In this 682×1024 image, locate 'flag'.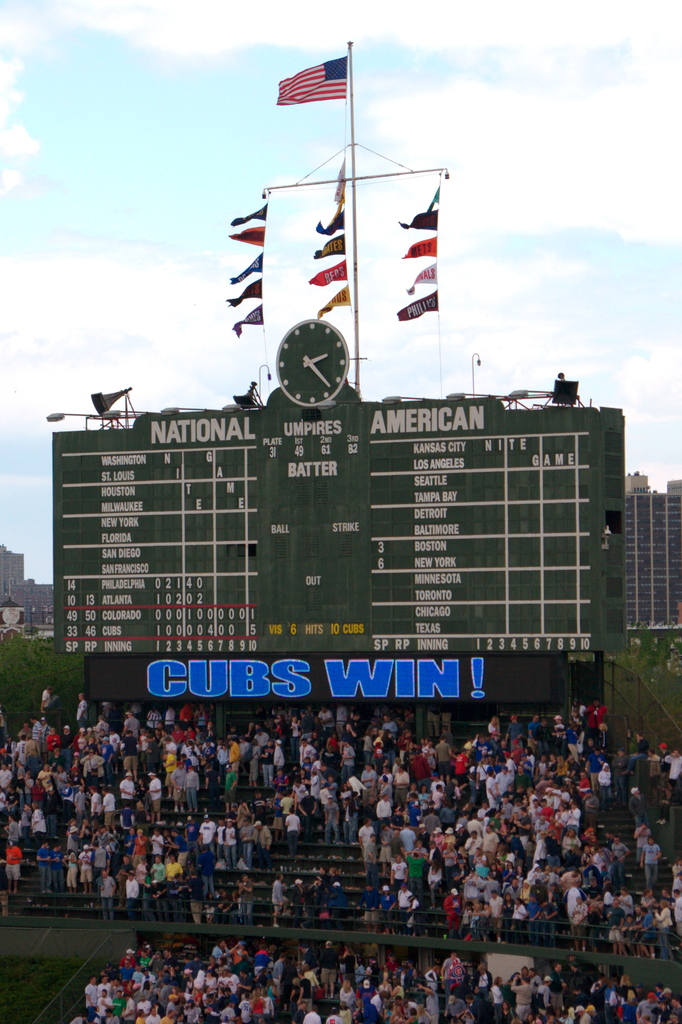
Bounding box: bbox(403, 269, 438, 289).
